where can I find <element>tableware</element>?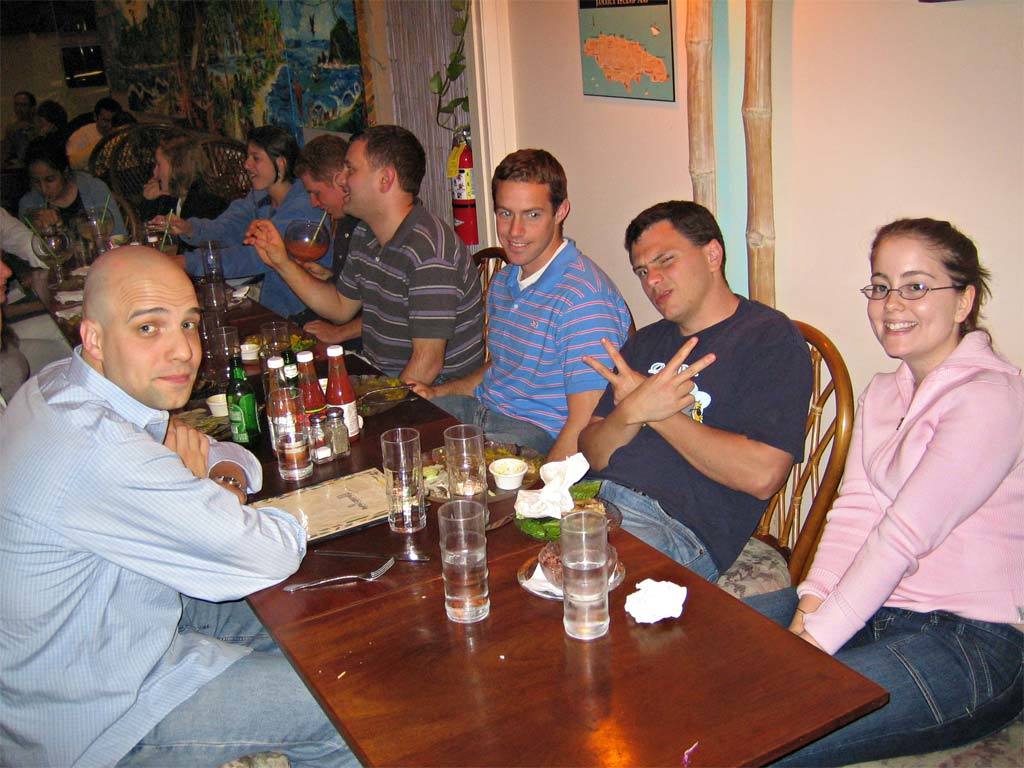
You can find it at [left=437, top=494, right=491, bottom=622].
